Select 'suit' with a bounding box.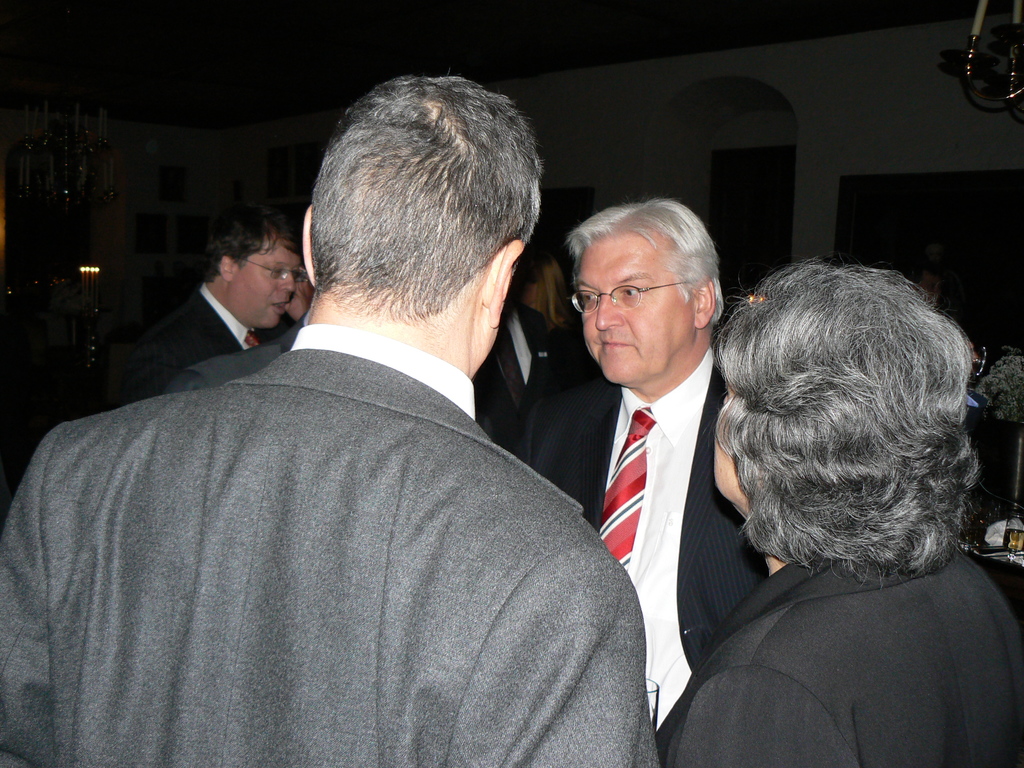
bbox=(164, 309, 307, 394).
